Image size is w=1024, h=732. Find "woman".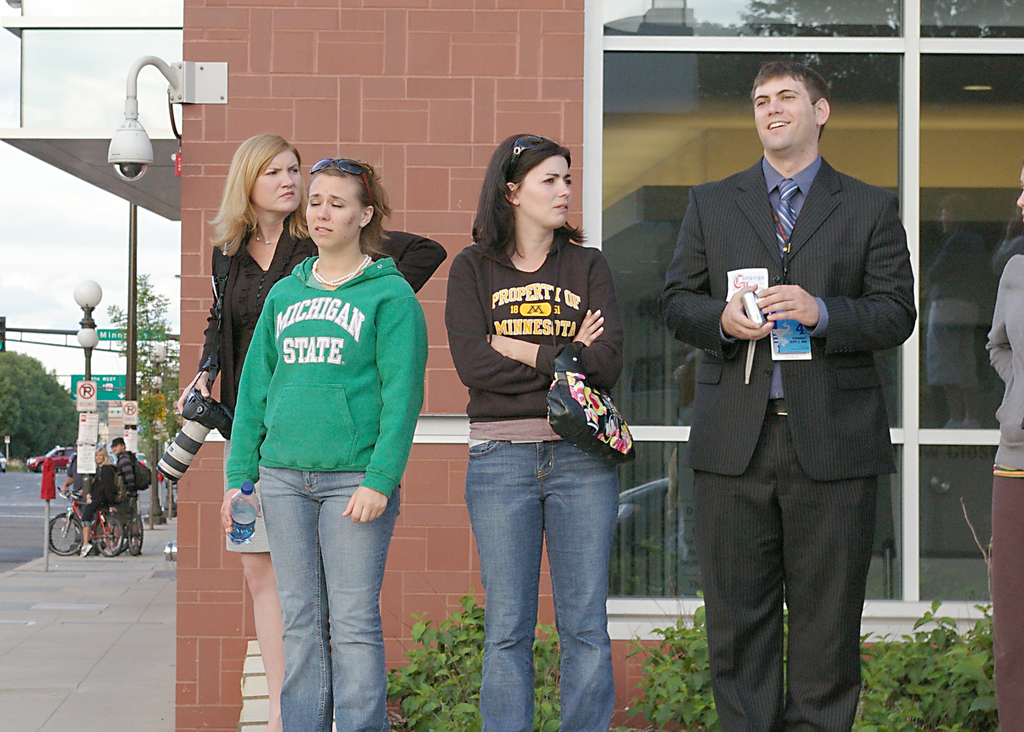
<box>77,447,122,555</box>.
